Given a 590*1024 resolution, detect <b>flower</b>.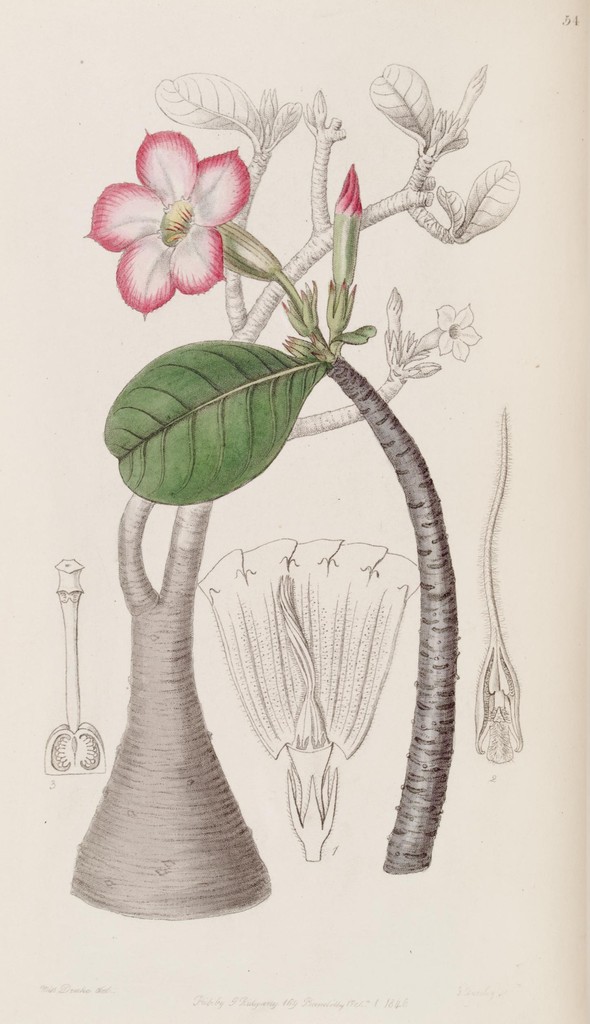
locate(432, 300, 489, 358).
